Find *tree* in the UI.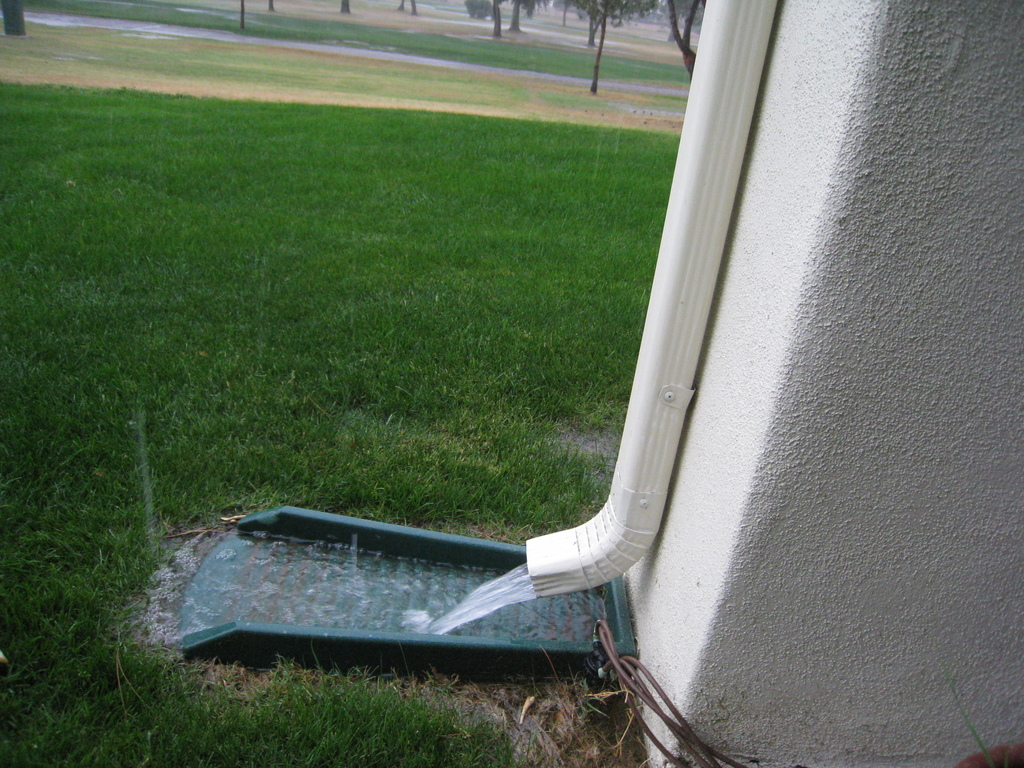
UI element at bbox=(589, 0, 612, 102).
